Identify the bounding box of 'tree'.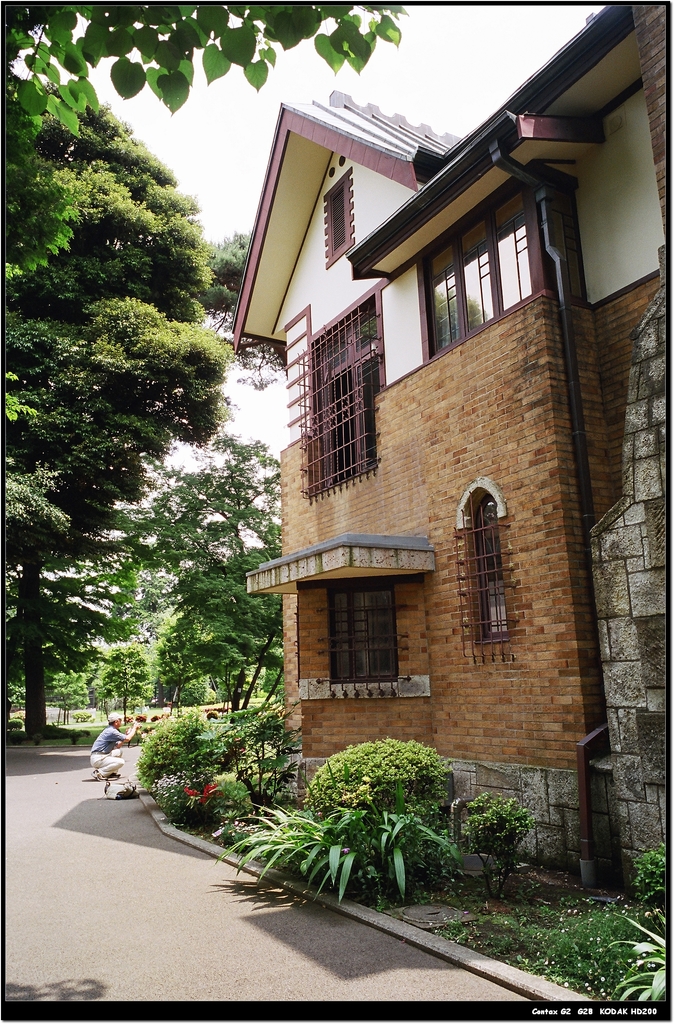
bbox(5, 6, 406, 283).
